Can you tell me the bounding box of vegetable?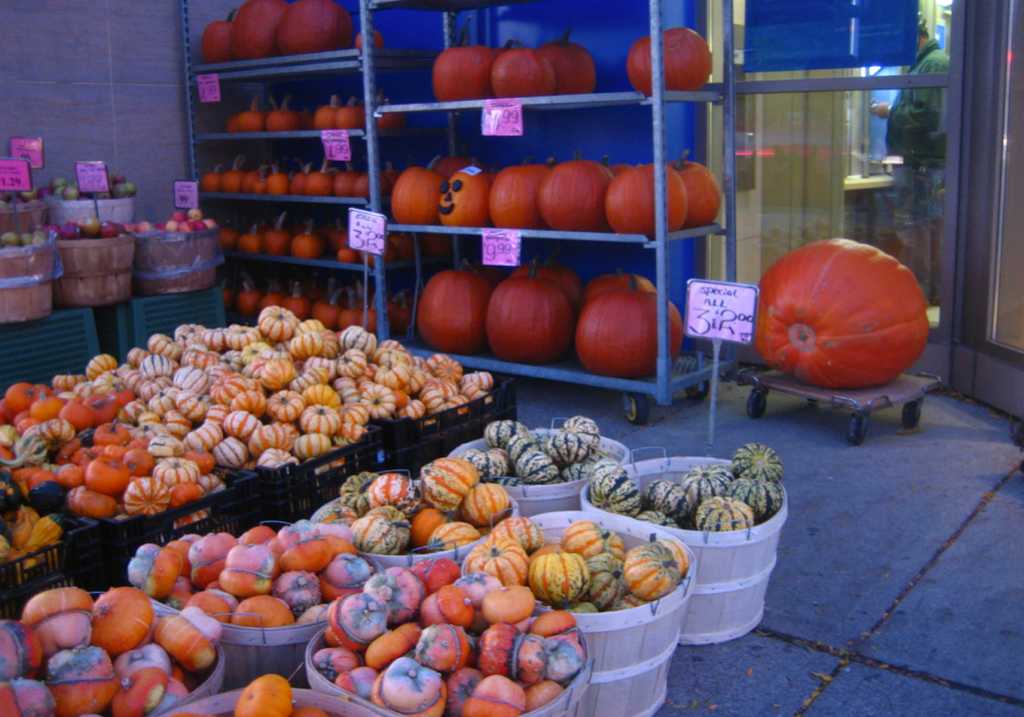
Rect(184, 533, 231, 584).
